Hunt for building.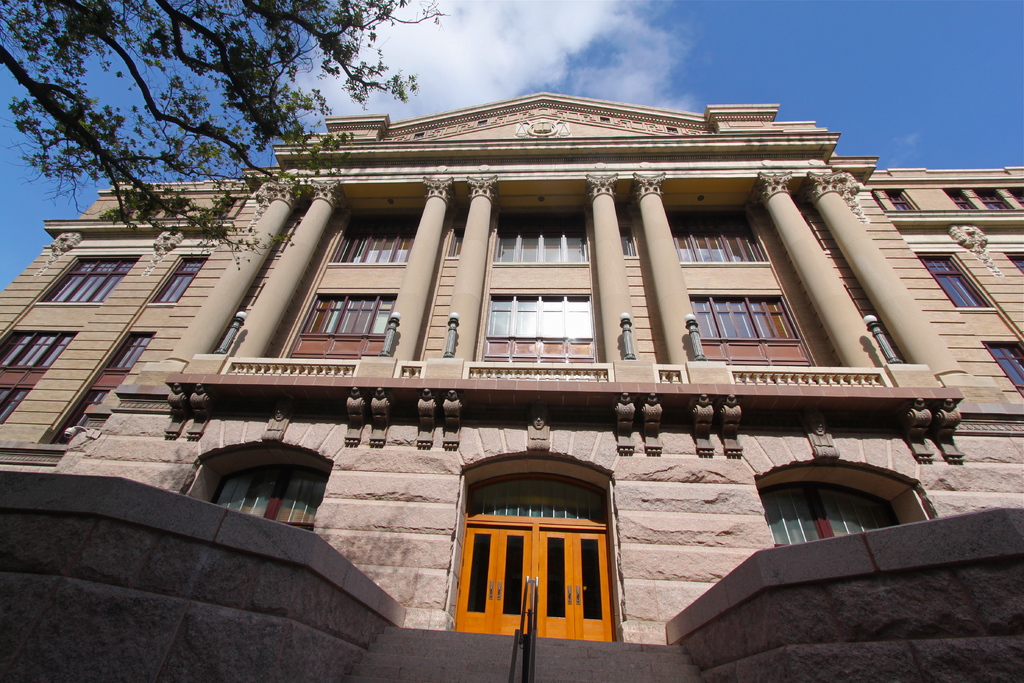
Hunted down at x1=0, y1=89, x2=1023, y2=653.
